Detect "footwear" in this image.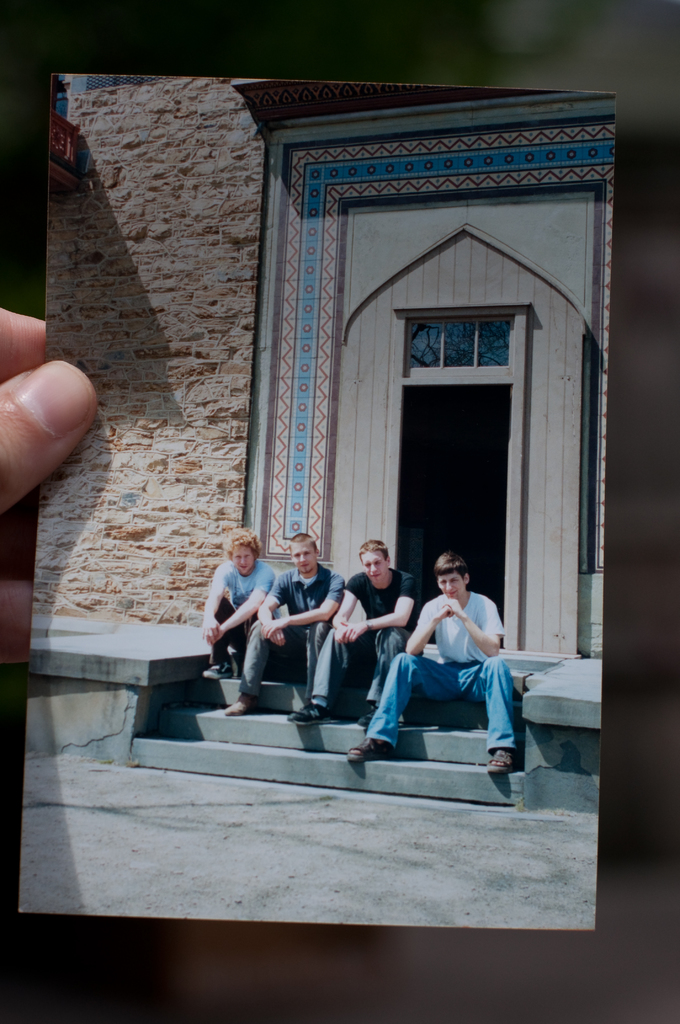
Detection: box(199, 662, 245, 683).
